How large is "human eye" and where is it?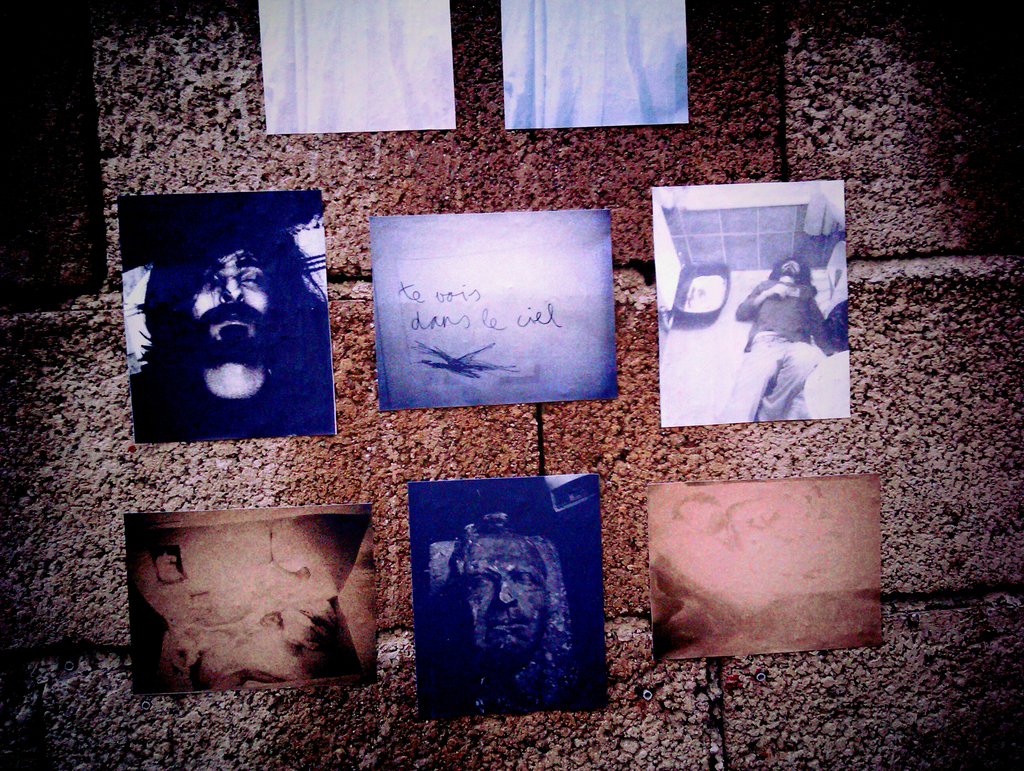
Bounding box: [left=203, top=268, right=224, bottom=286].
